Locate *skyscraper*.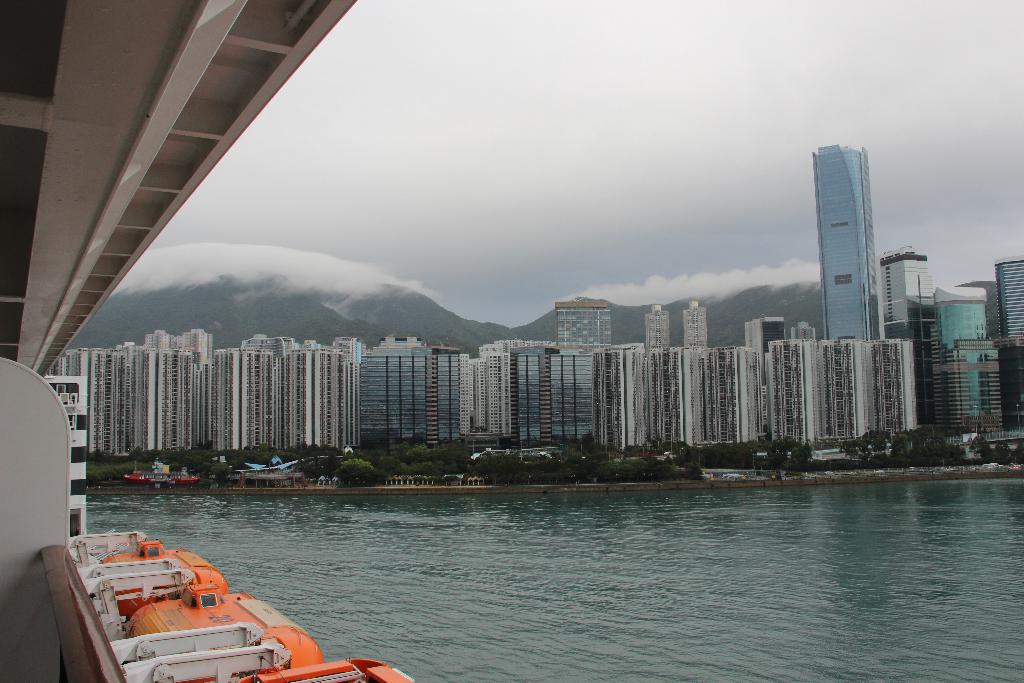
Bounding box: box(931, 279, 1000, 428).
